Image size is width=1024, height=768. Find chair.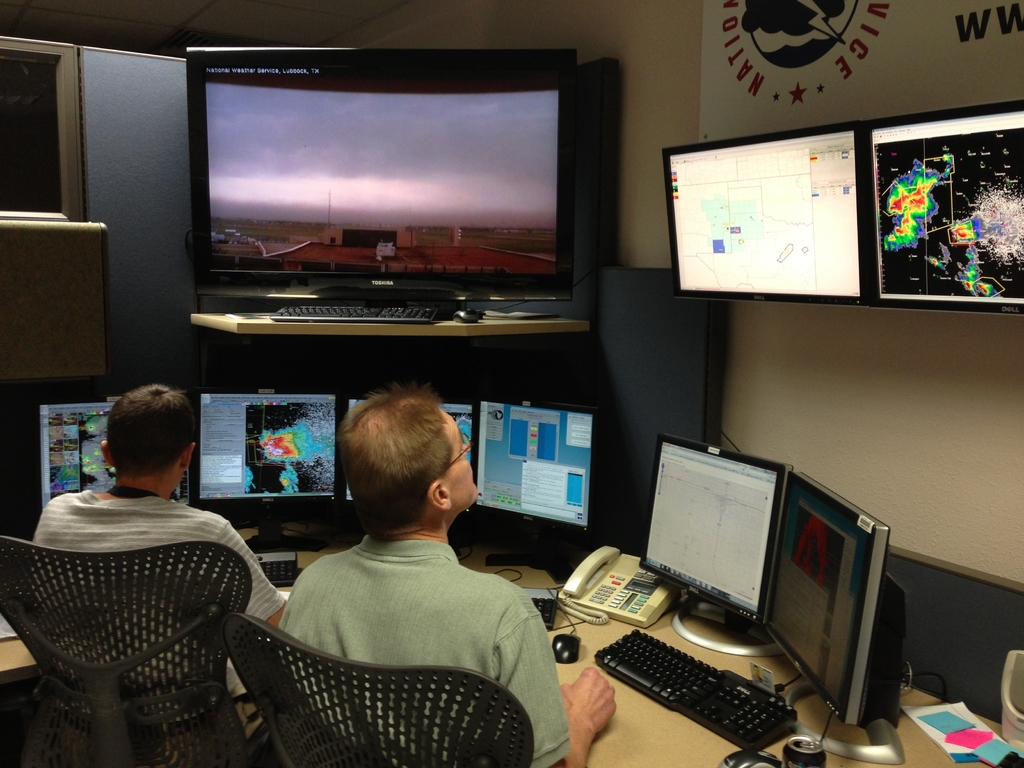
226 611 535 767.
